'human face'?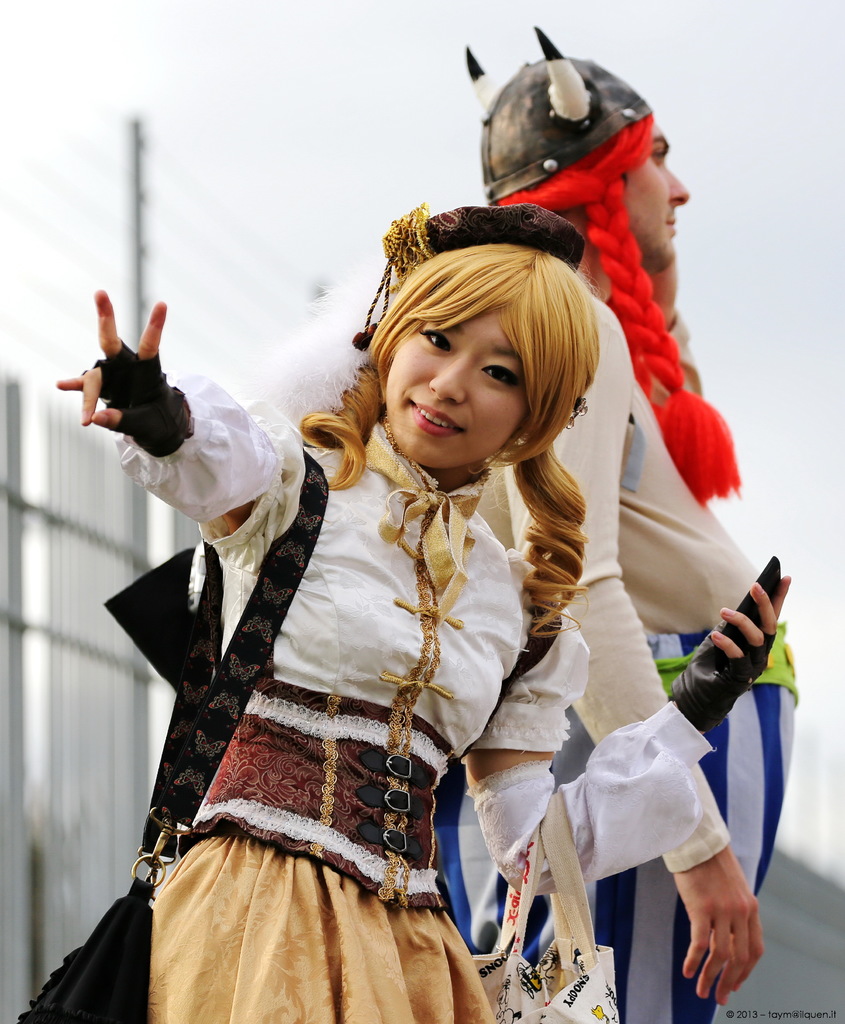
bbox=(392, 307, 523, 461)
